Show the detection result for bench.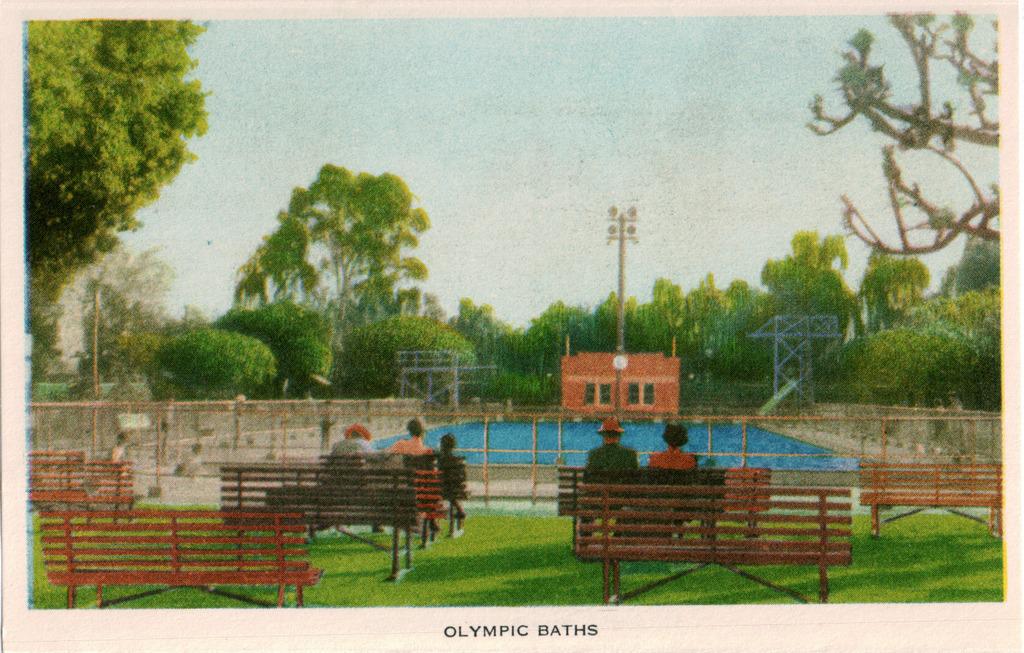
crop(215, 460, 420, 583).
